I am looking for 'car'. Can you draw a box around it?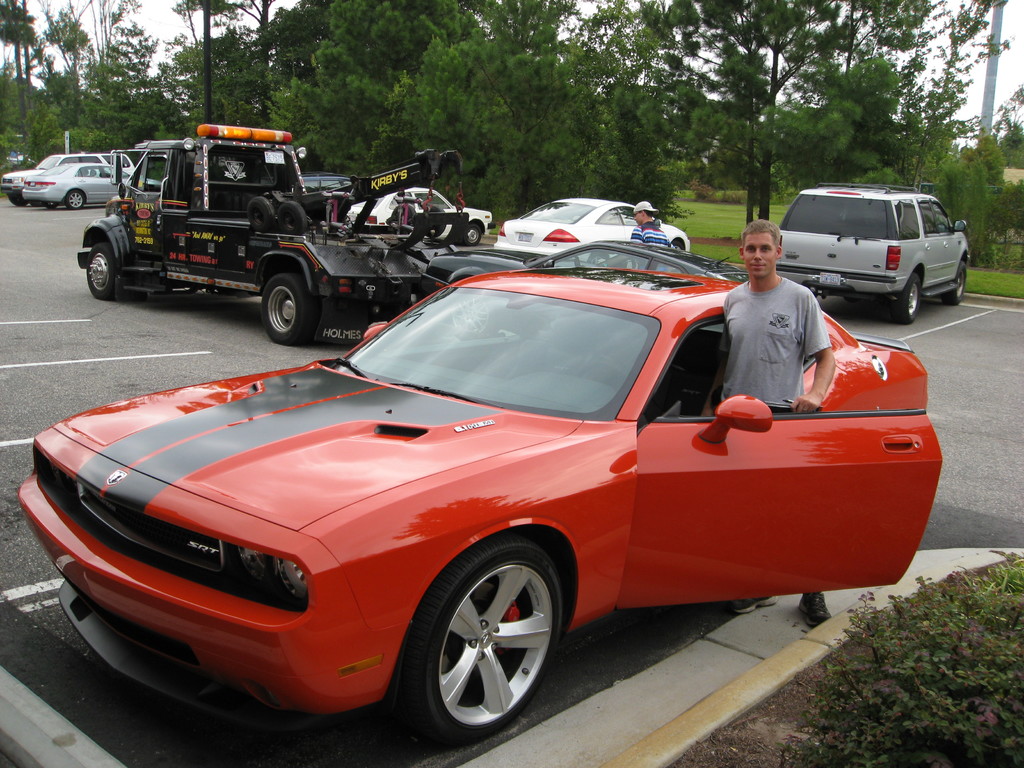
Sure, the bounding box is detection(22, 161, 156, 207).
